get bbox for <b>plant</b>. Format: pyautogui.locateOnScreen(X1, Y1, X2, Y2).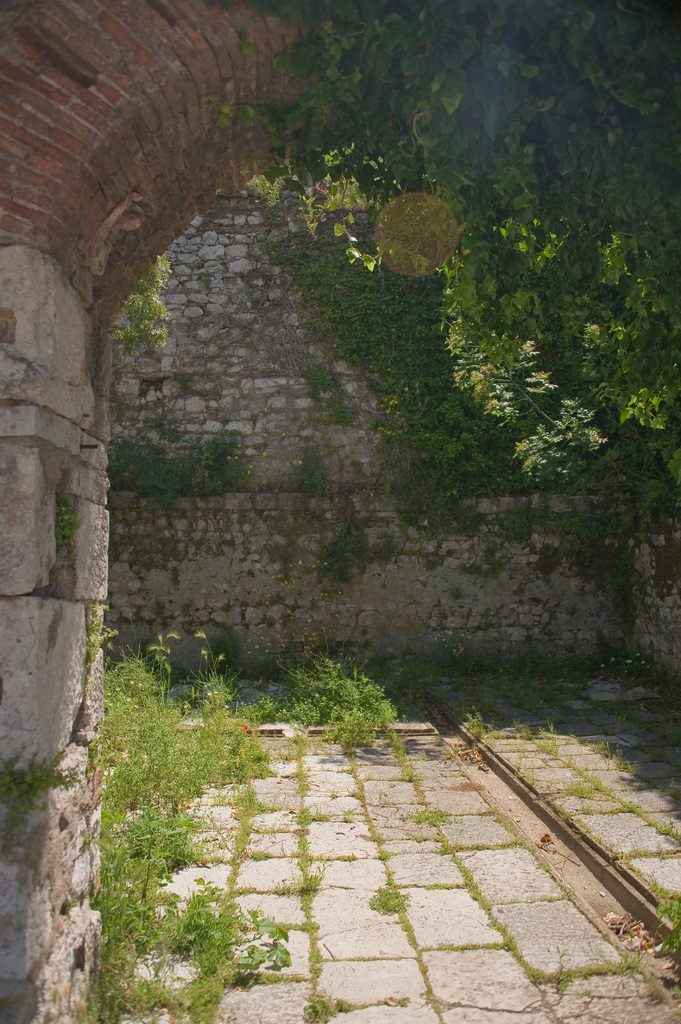
pyautogui.locateOnScreen(467, 703, 489, 738).
